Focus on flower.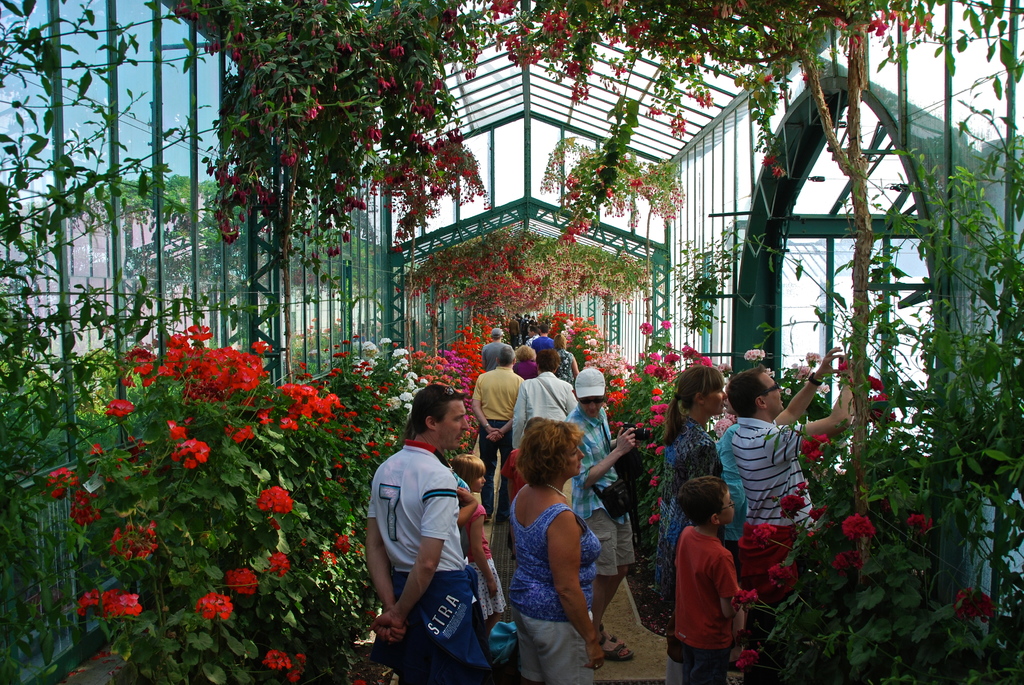
Focused at x1=798 y1=432 x2=829 y2=468.
